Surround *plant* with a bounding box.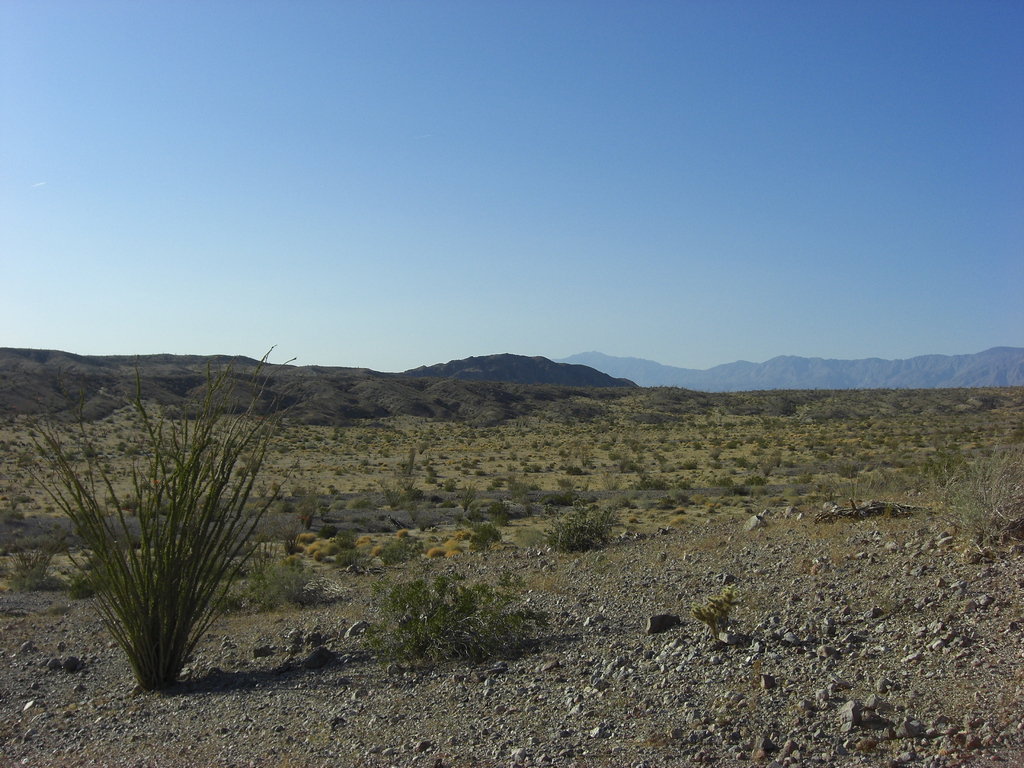
{"left": 536, "top": 493, "right": 640, "bottom": 553}.
